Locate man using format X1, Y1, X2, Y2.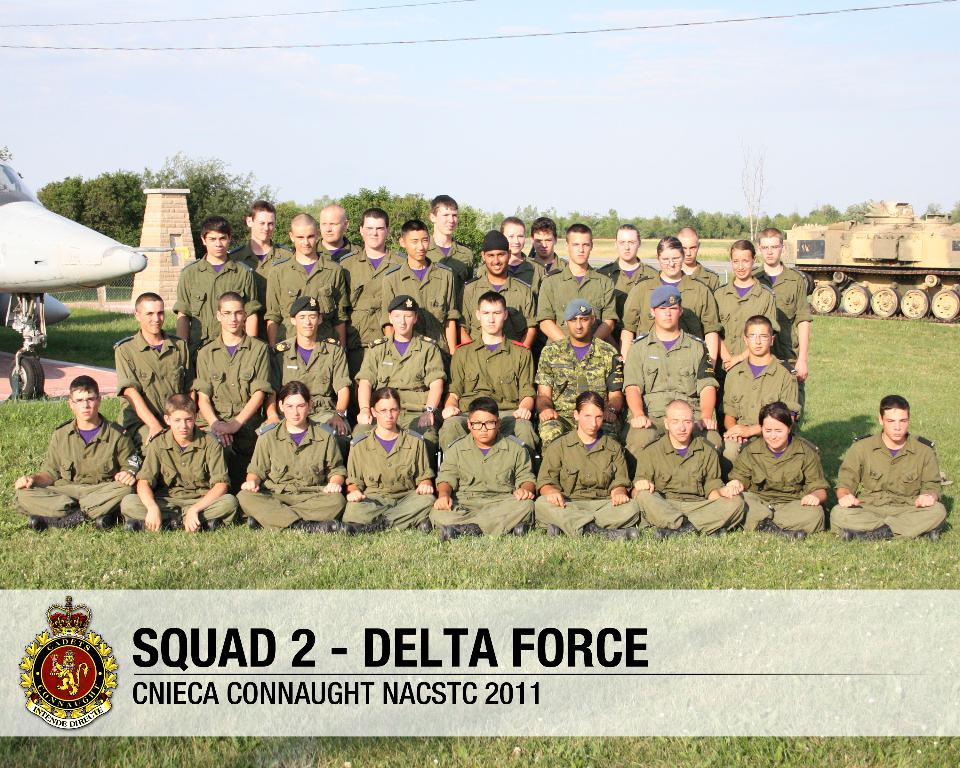
395, 194, 473, 332.
